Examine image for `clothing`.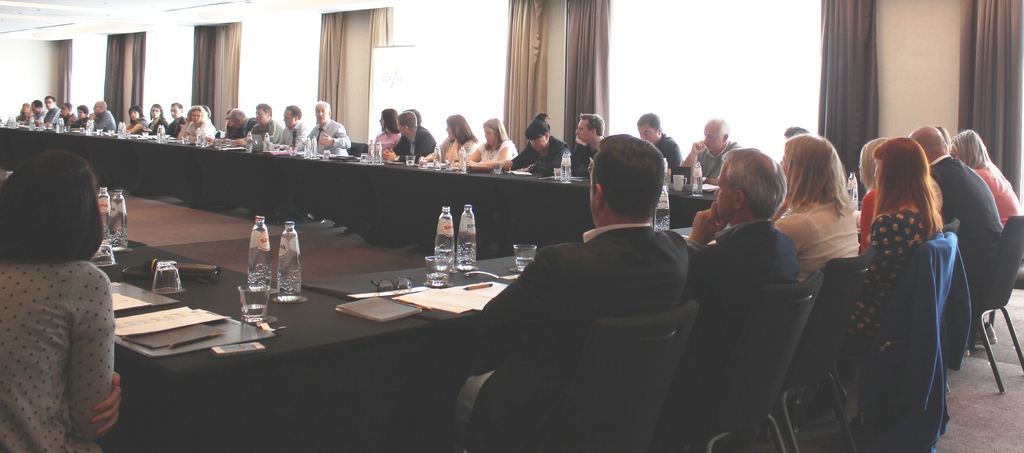
Examination result: left=67, top=110, right=82, bottom=128.
